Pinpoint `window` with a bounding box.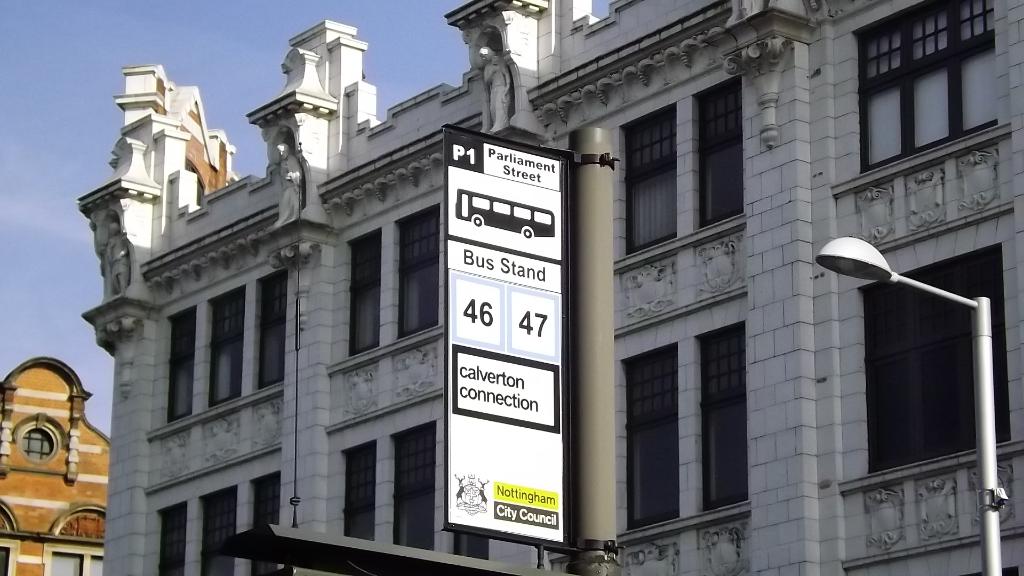
locate(392, 429, 440, 554).
